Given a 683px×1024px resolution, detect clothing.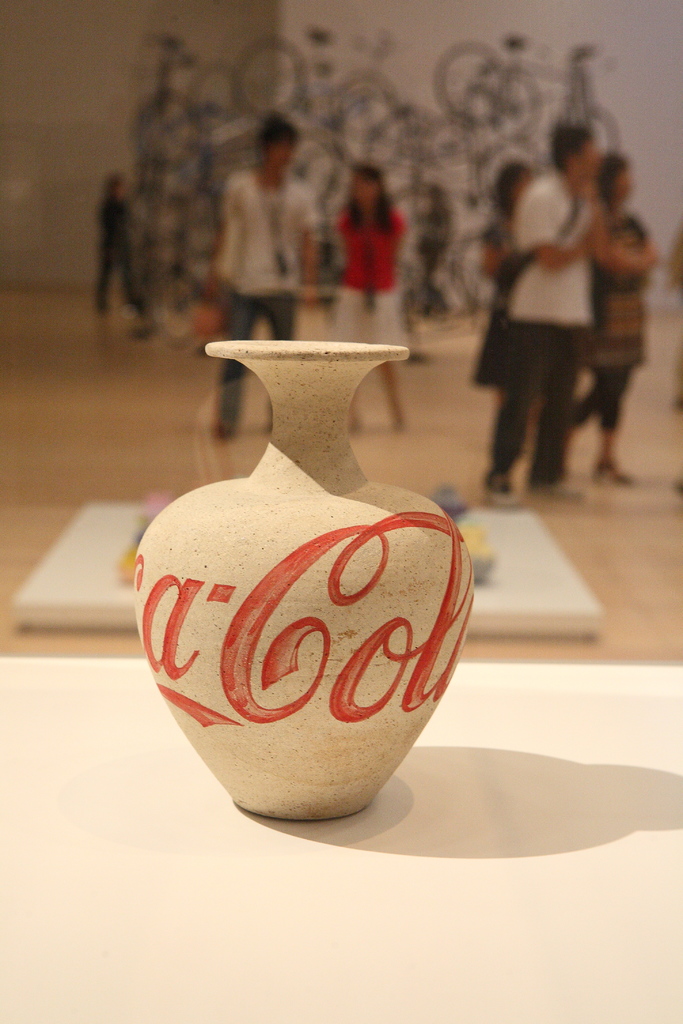
box=[210, 166, 323, 424].
